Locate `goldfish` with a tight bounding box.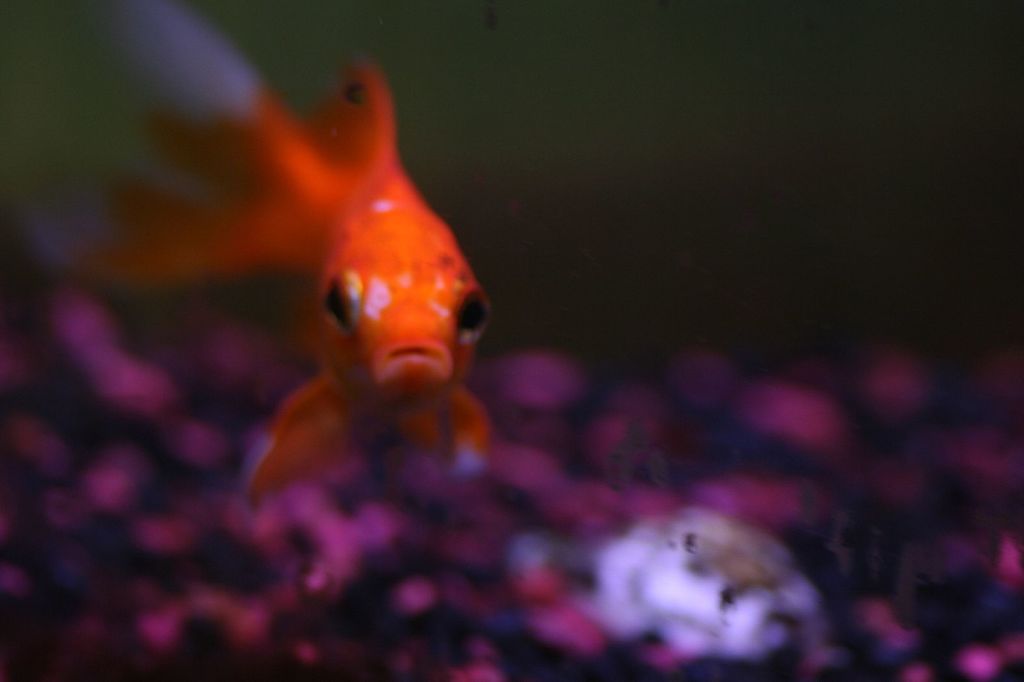
(left=84, top=11, right=490, bottom=479).
